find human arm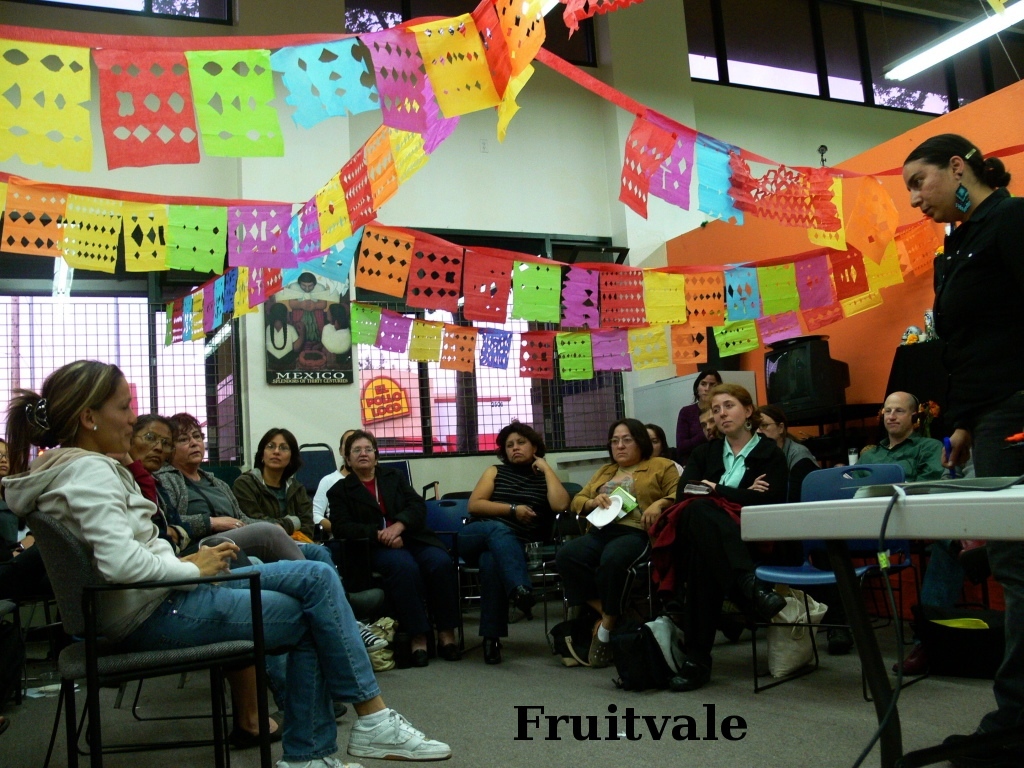
<region>308, 292, 328, 311</region>
